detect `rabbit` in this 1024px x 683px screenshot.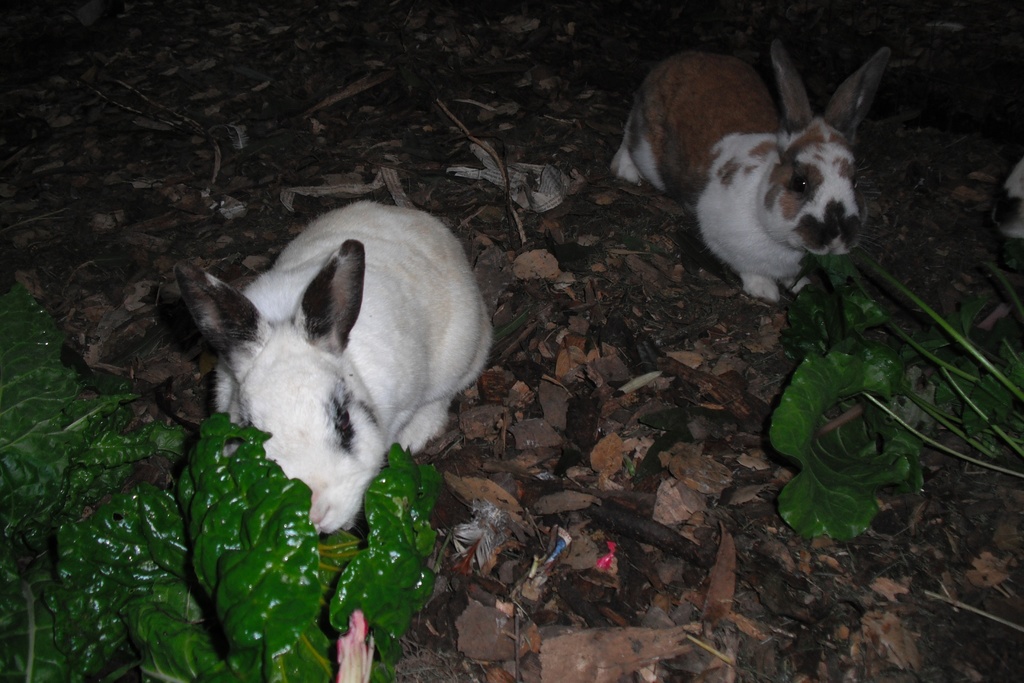
Detection: [619,45,895,300].
